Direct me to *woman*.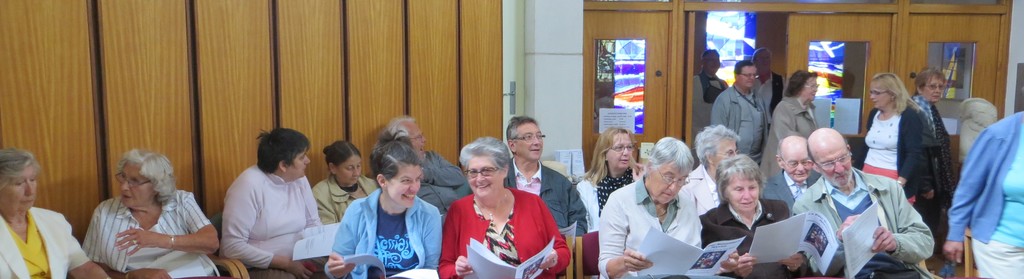
Direction: select_region(941, 110, 1023, 278).
